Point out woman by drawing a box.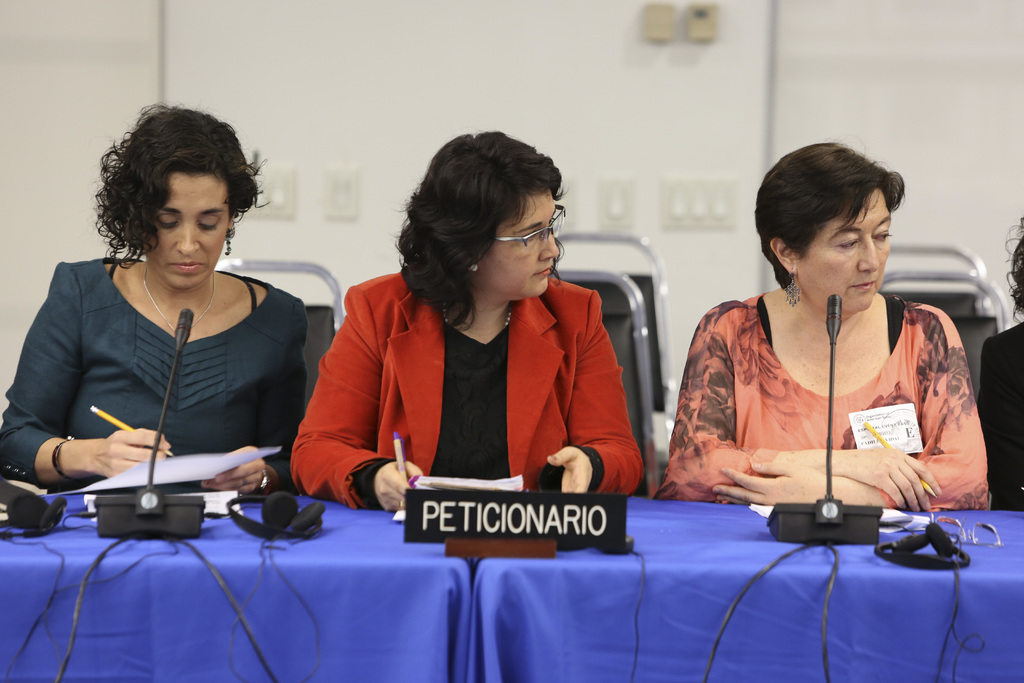
bbox=[979, 196, 1023, 526].
